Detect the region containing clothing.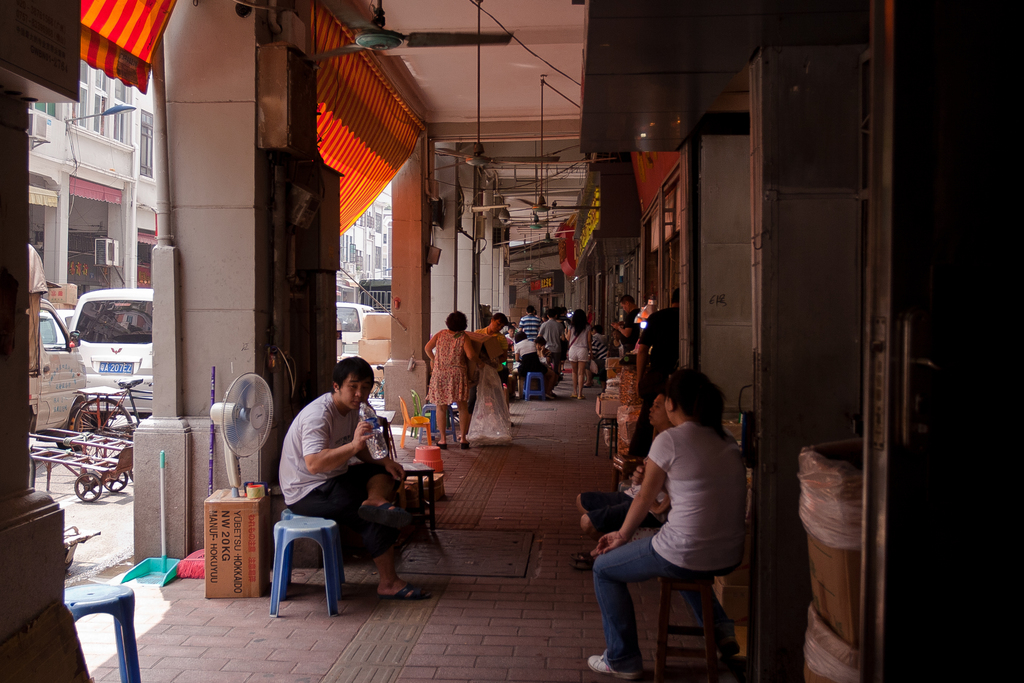
locate(467, 329, 516, 447).
